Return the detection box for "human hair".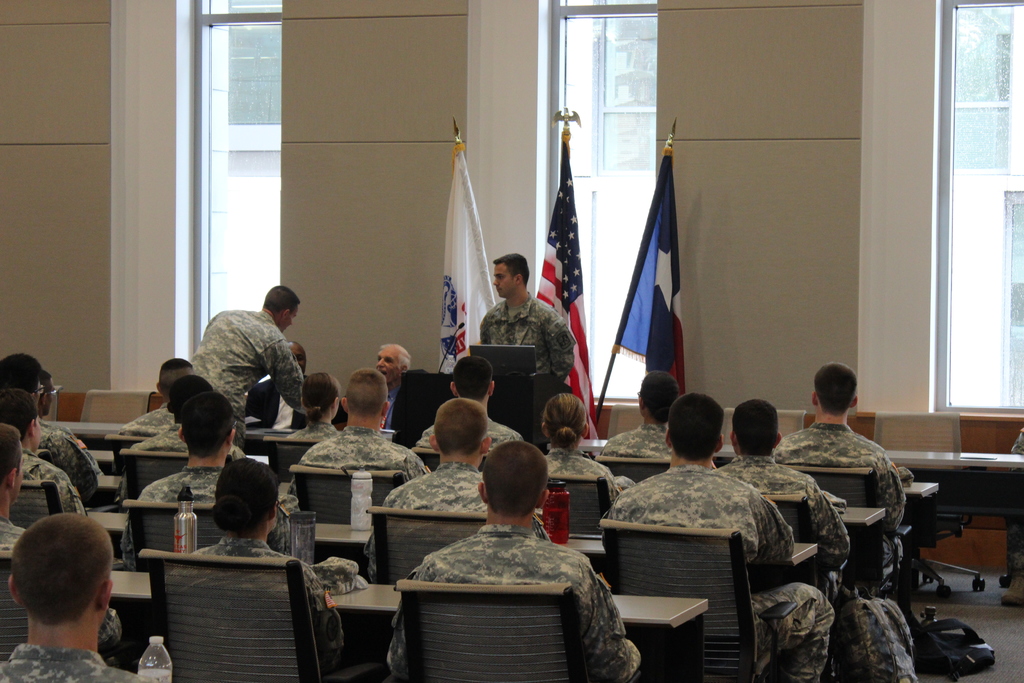
region(638, 369, 677, 429).
